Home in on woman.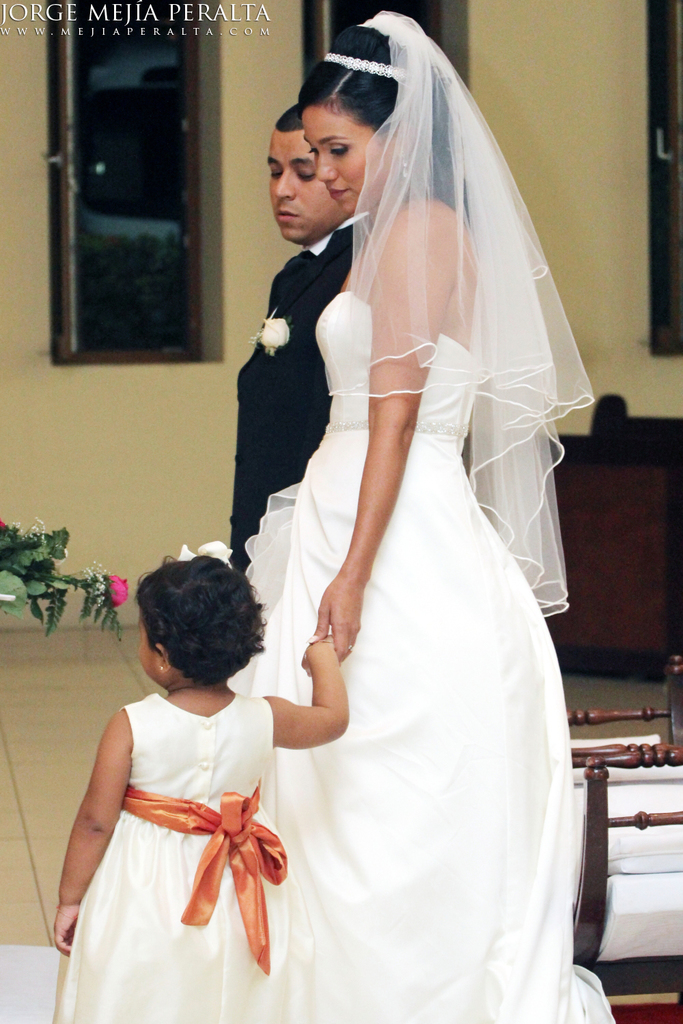
Homed in at detection(193, 37, 599, 1023).
